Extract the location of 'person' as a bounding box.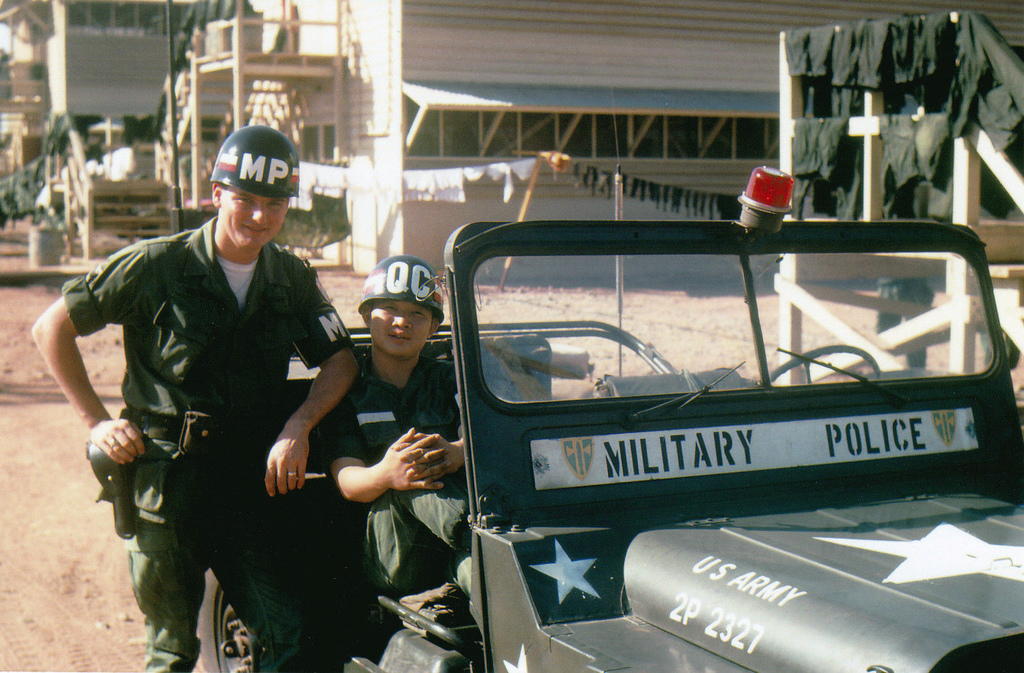
left=85, top=123, right=348, bottom=665.
